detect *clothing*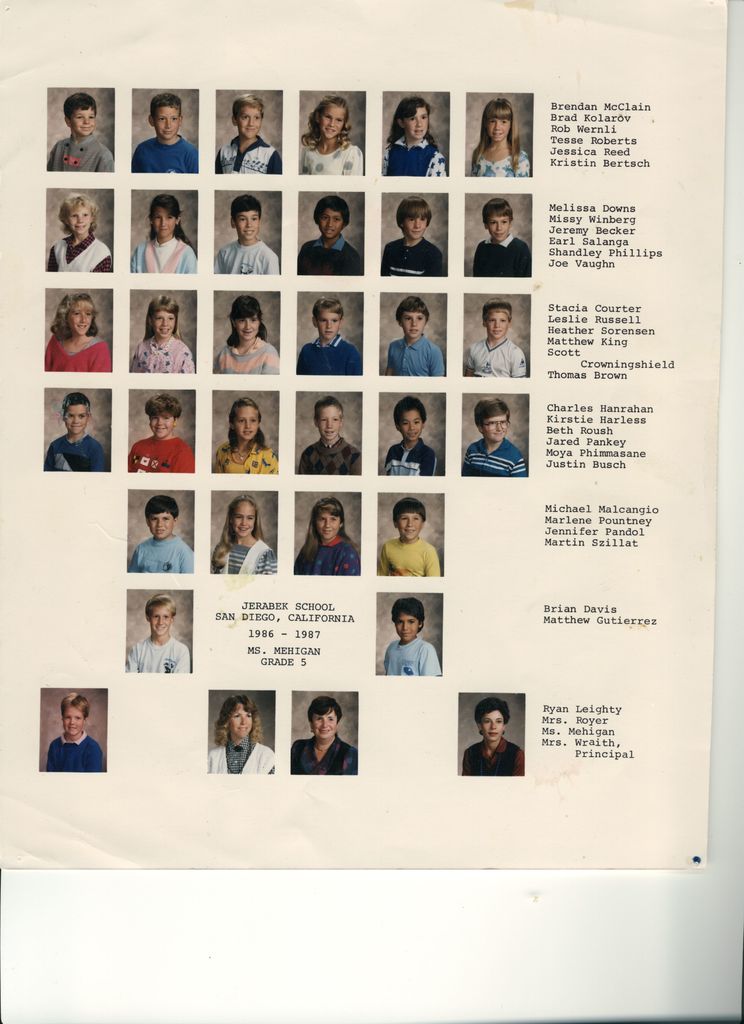
crop(46, 736, 111, 771)
